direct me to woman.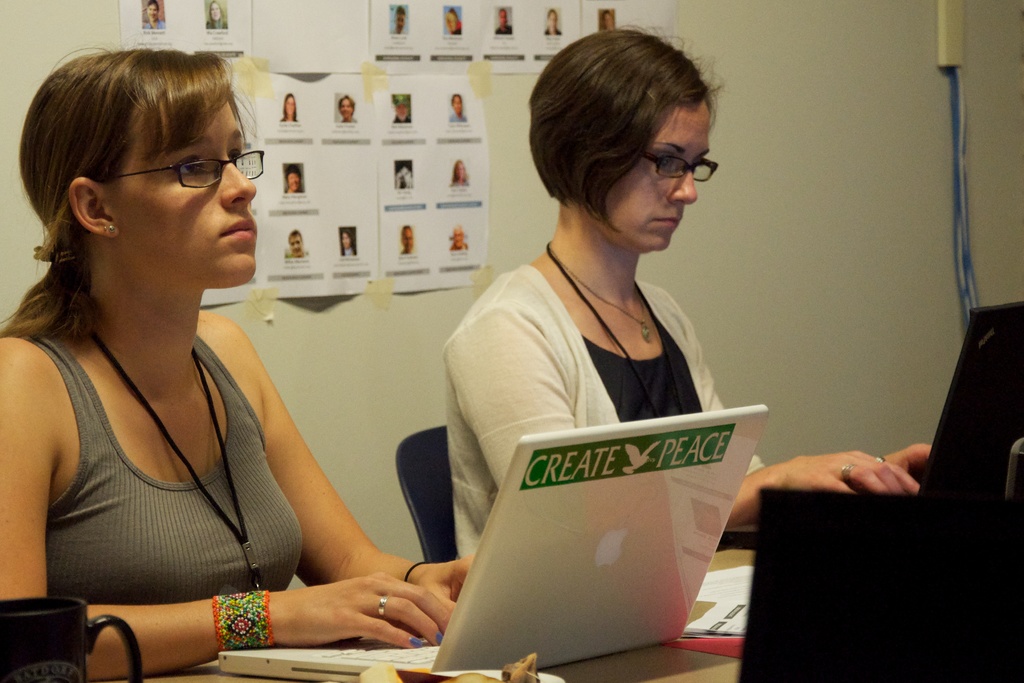
Direction: x1=138, y1=1, x2=164, y2=30.
